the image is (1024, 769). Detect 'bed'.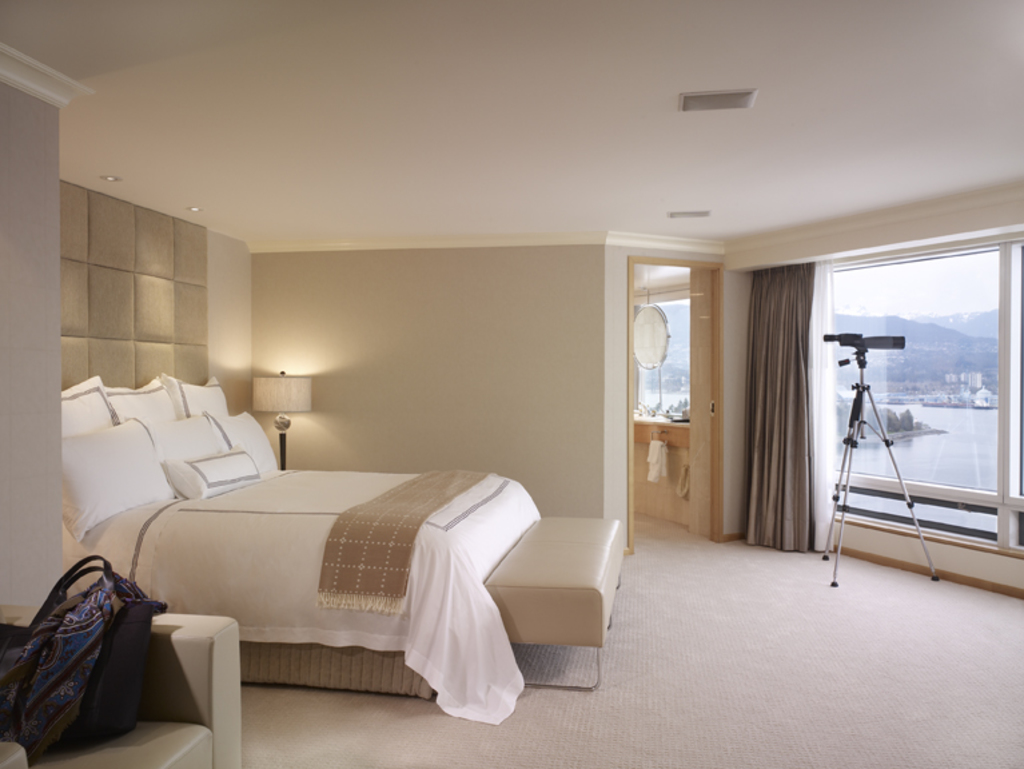
Detection: <region>71, 384, 530, 716</region>.
